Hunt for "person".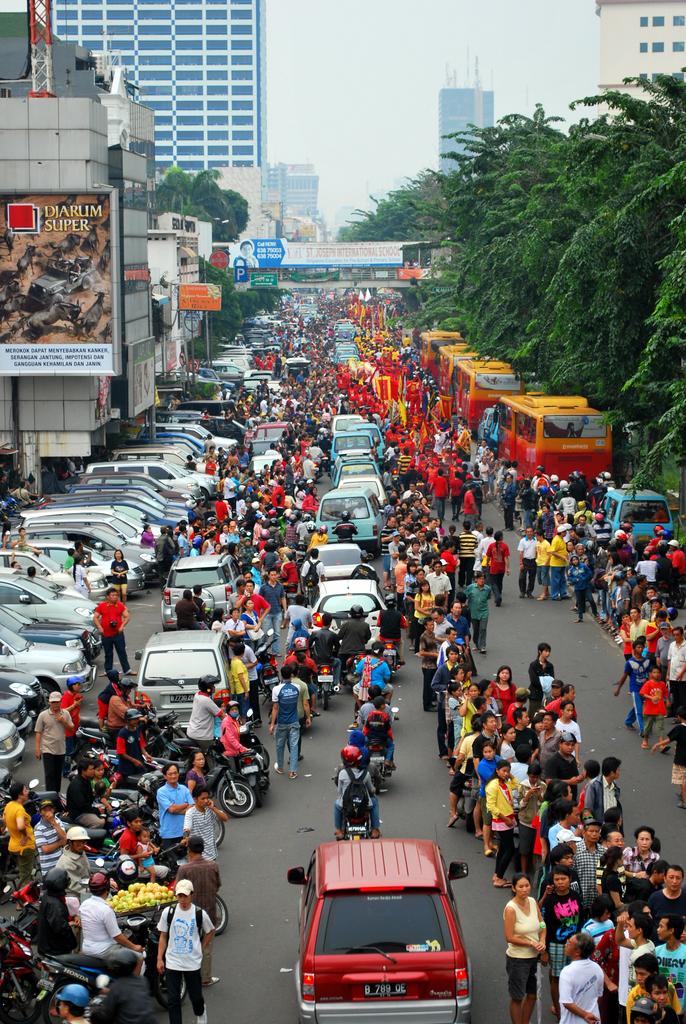
Hunted down at {"left": 34, "top": 867, "right": 82, "bottom": 966}.
